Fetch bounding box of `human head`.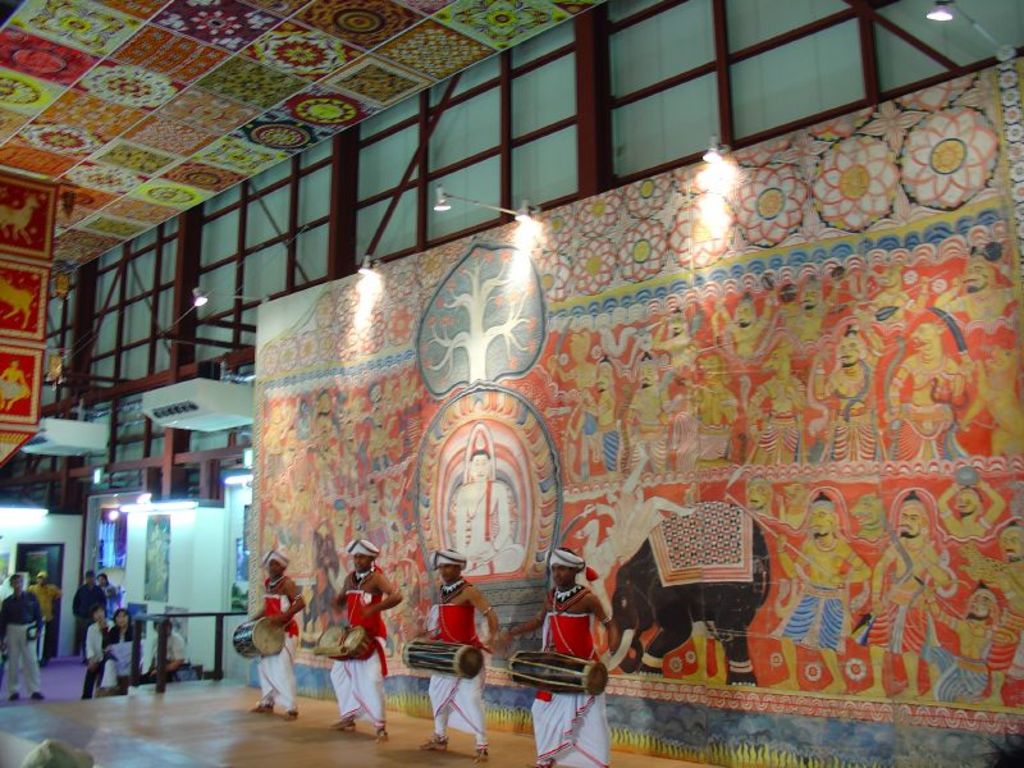
Bbox: 266 553 288 577.
